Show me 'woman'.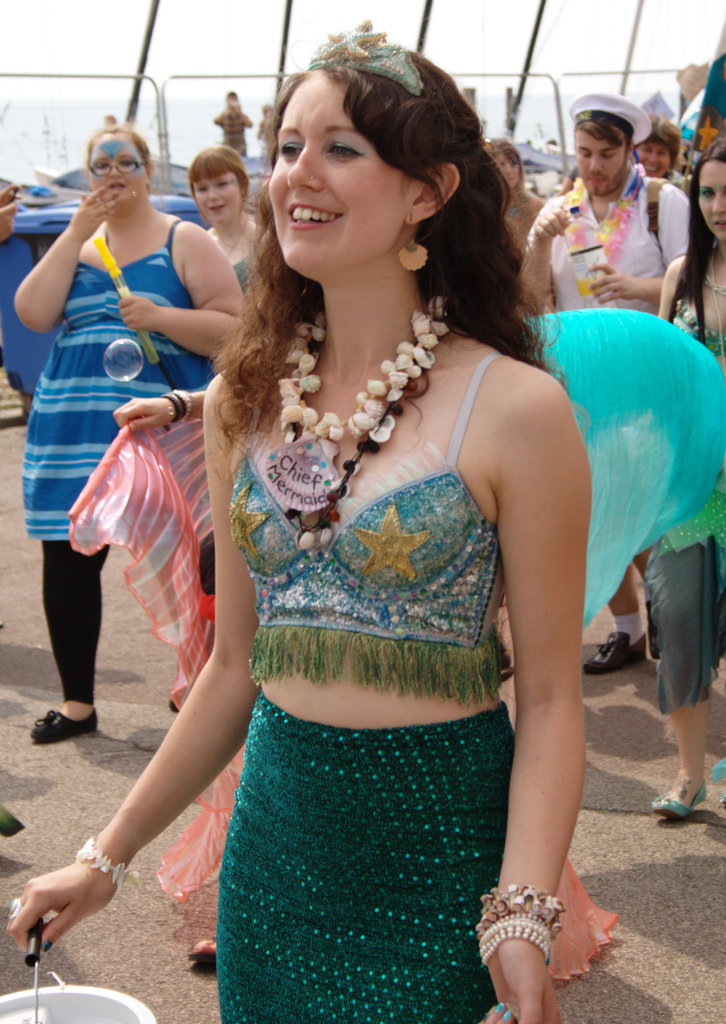
'woman' is here: x1=3 y1=24 x2=591 y2=1023.
